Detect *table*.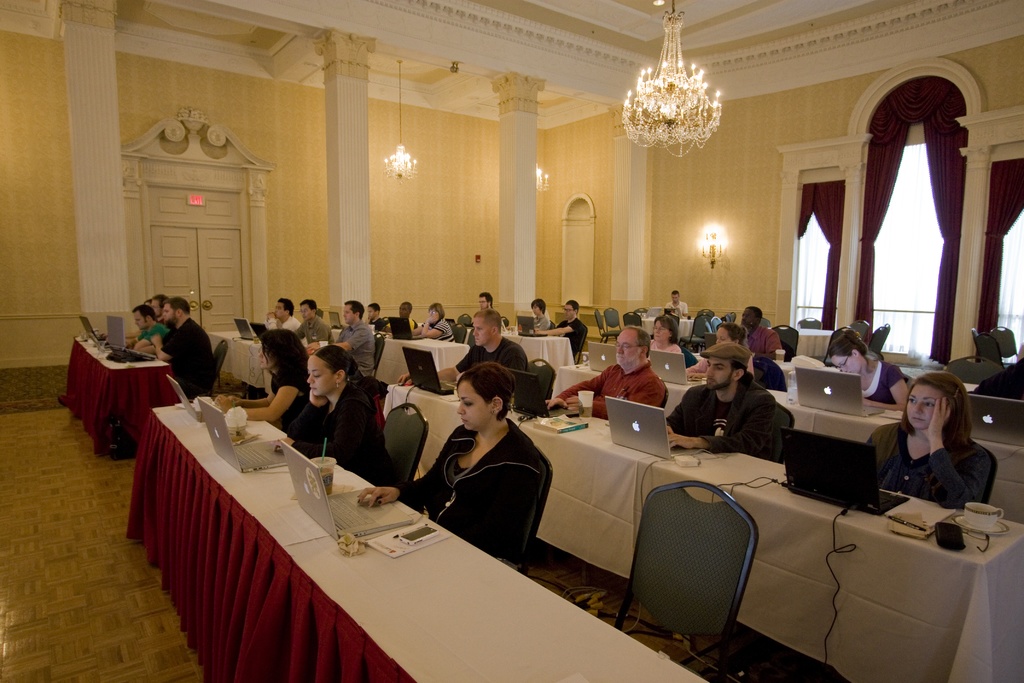
Detected at (504,329,576,369).
